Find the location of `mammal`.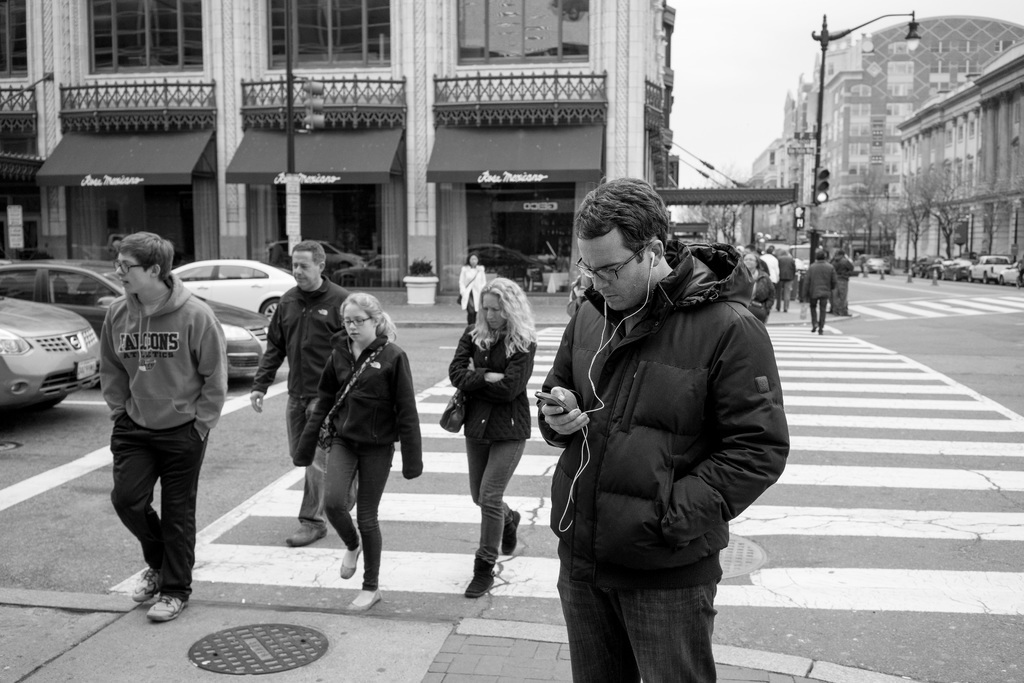
Location: locate(75, 249, 234, 599).
